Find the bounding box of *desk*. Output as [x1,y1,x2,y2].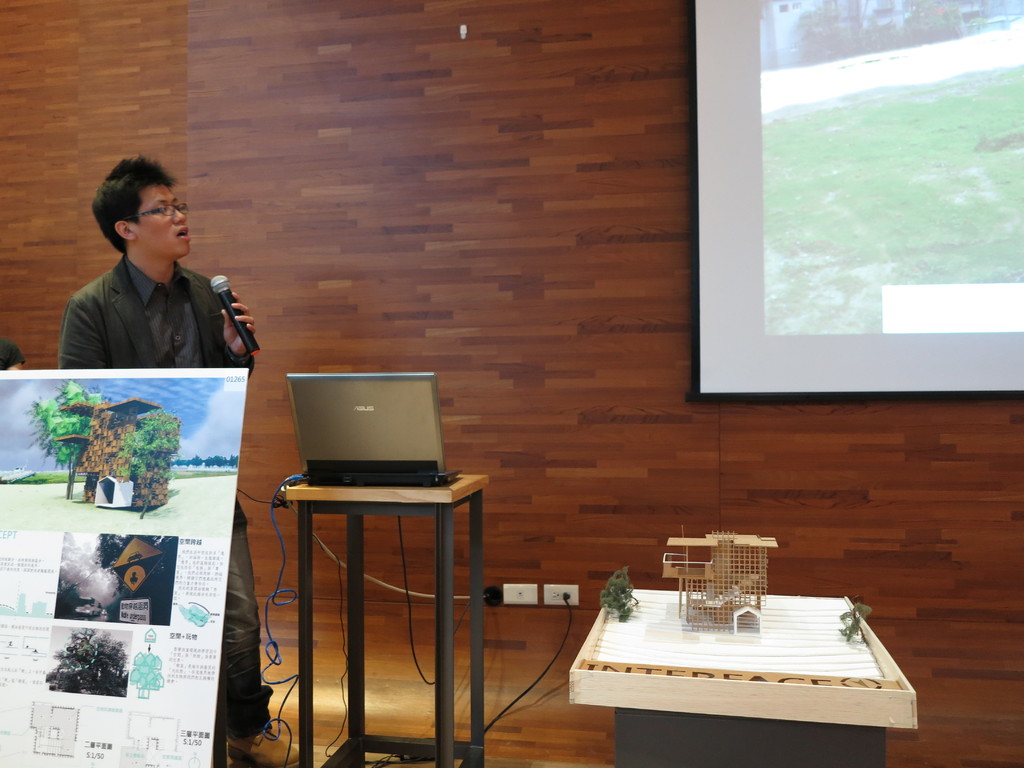
[249,441,487,723].
